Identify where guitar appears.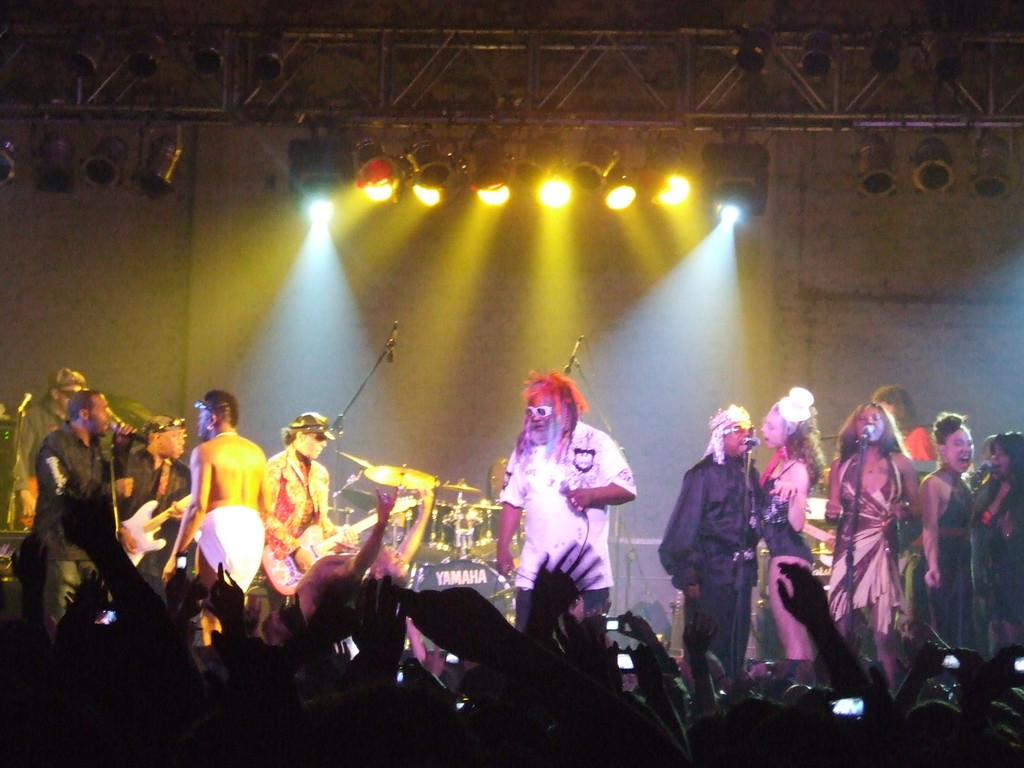
Appears at (x1=259, y1=492, x2=426, y2=595).
